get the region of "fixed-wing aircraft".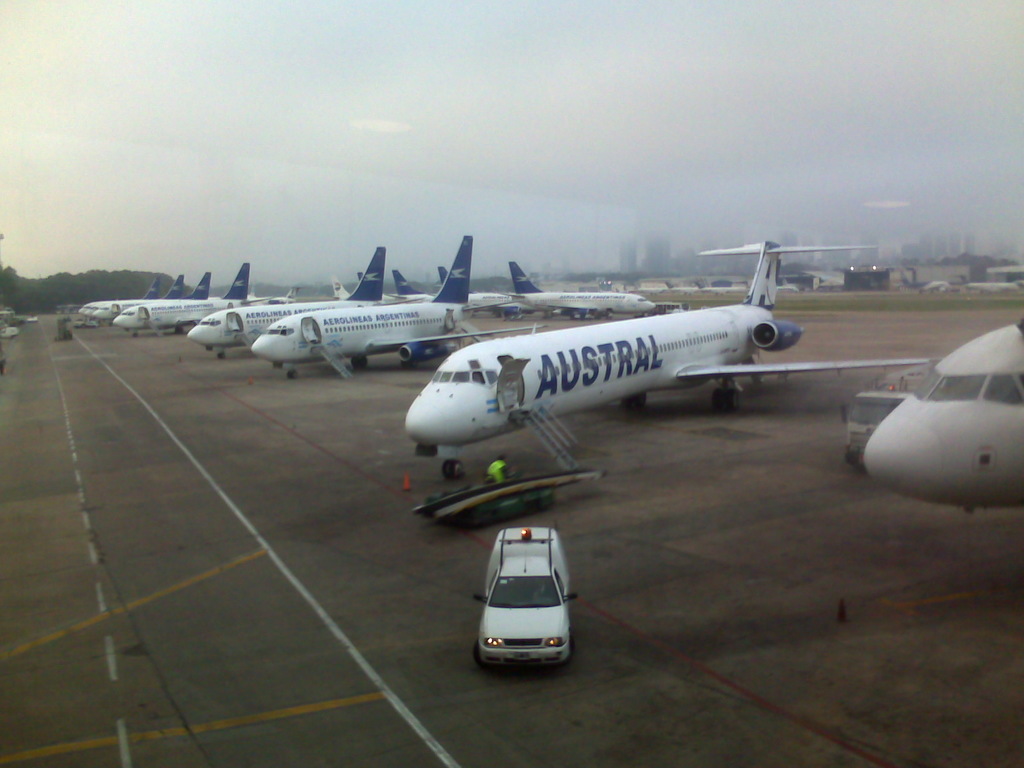
864:317:1023:507.
